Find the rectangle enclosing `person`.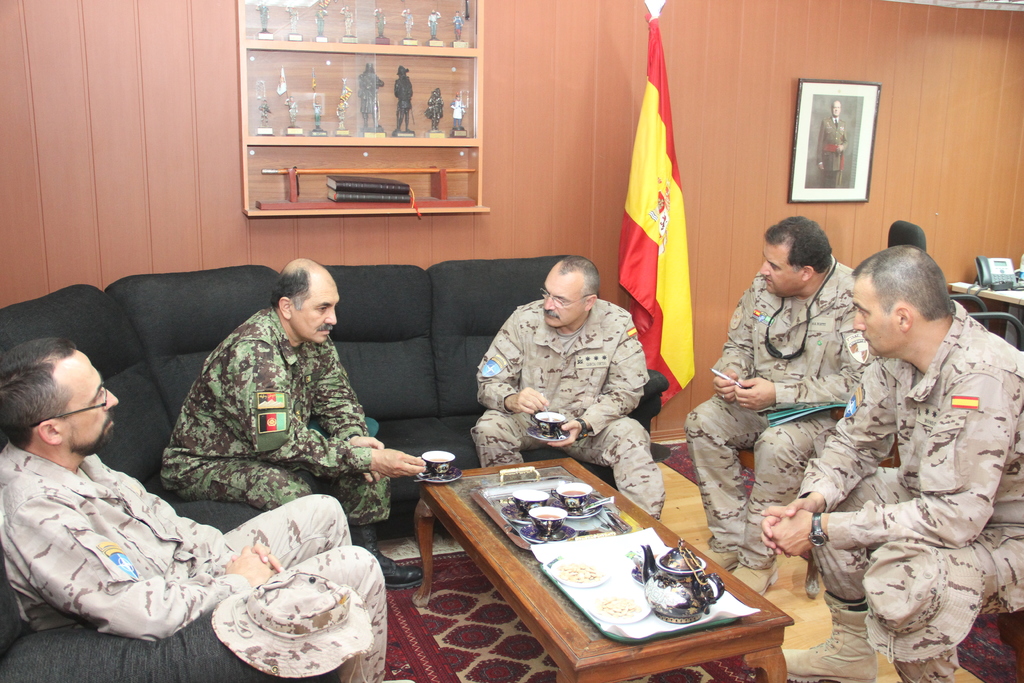
<region>284, 95, 298, 129</region>.
